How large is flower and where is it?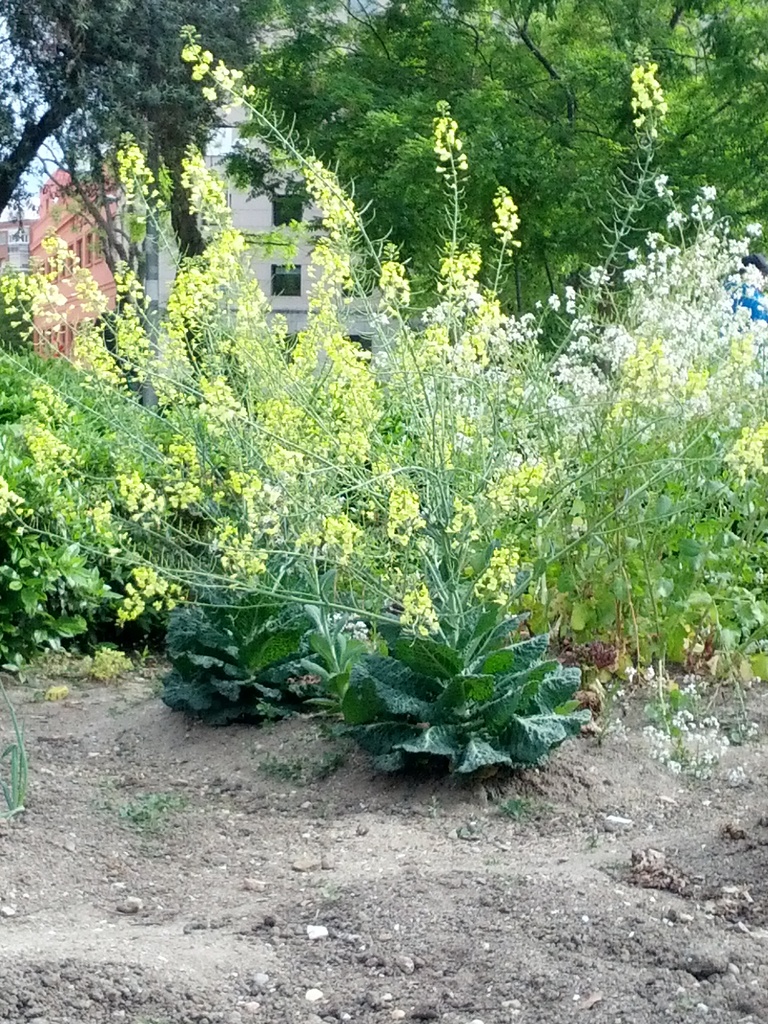
Bounding box: (left=42, top=686, right=73, bottom=703).
